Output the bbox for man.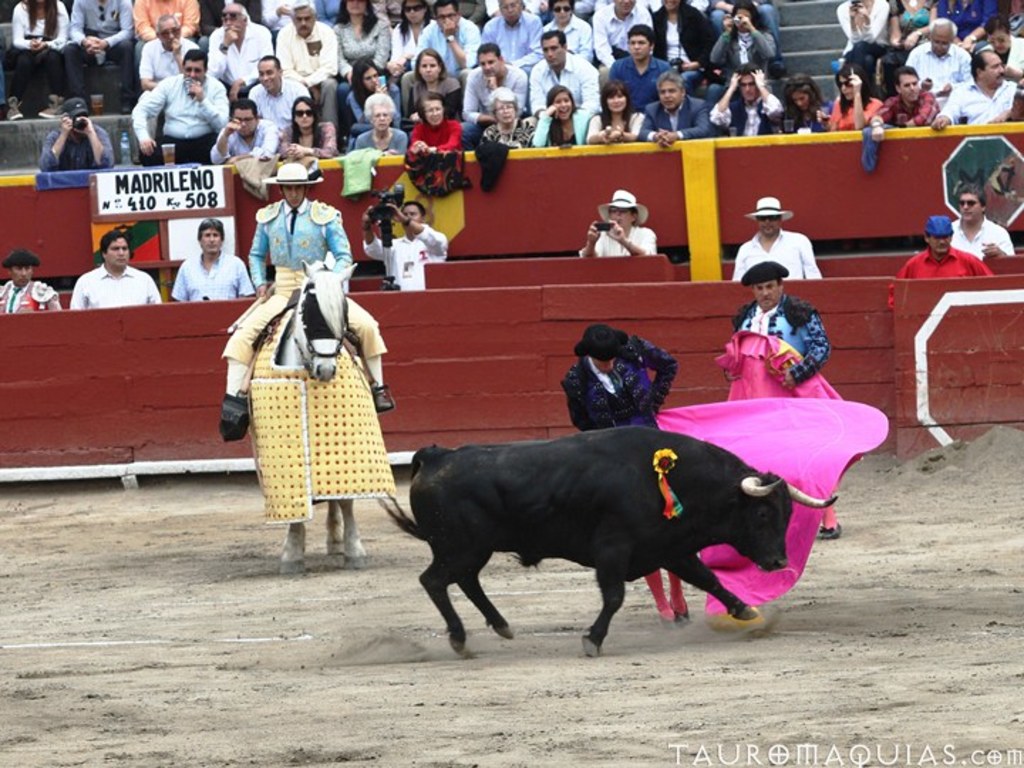
select_region(208, 100, 283, 159).
